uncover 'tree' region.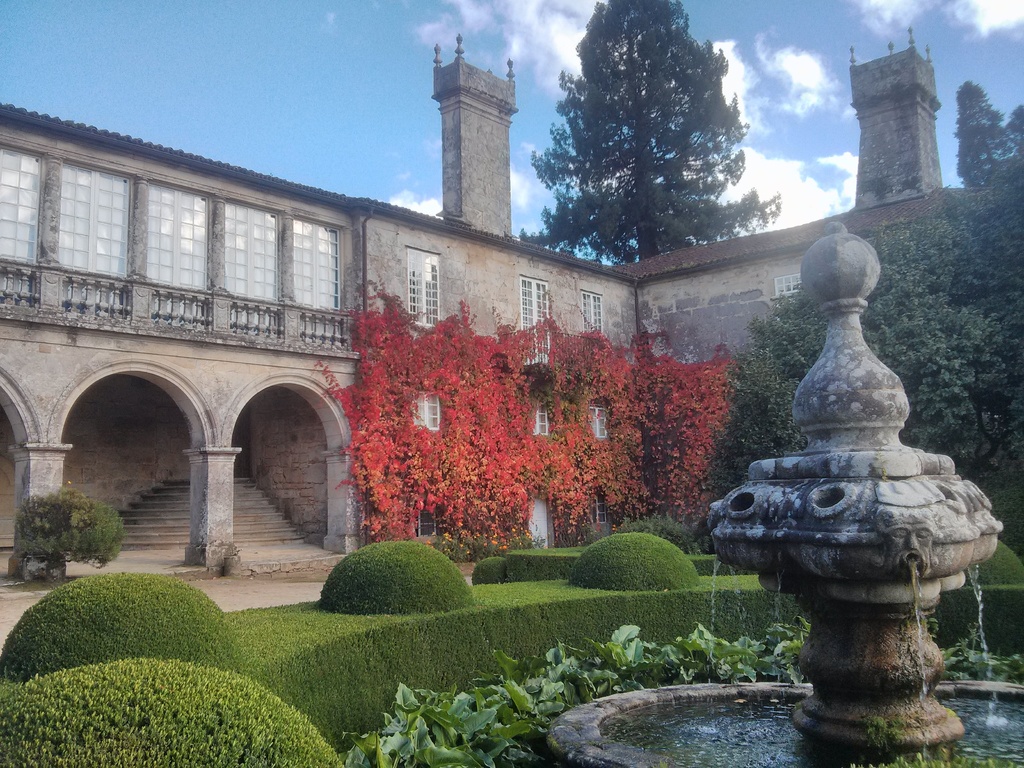
Uncovered: 928 164 1023 475.
